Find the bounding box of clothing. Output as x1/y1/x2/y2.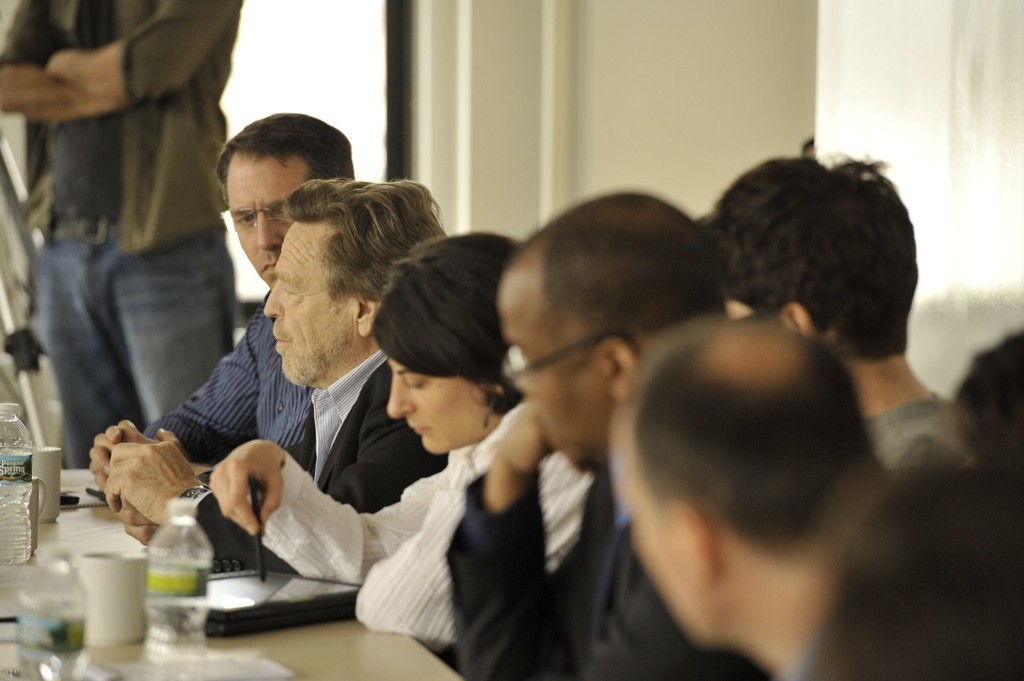
31/228/239/470.
